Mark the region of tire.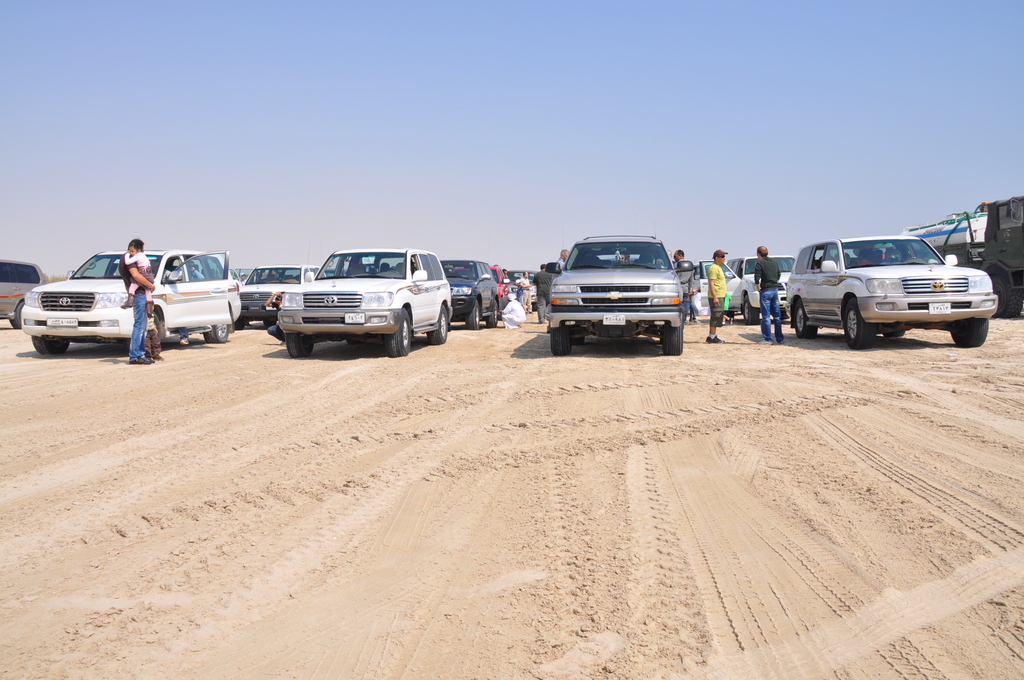
Region: box=[488, 302, 500, 330].
